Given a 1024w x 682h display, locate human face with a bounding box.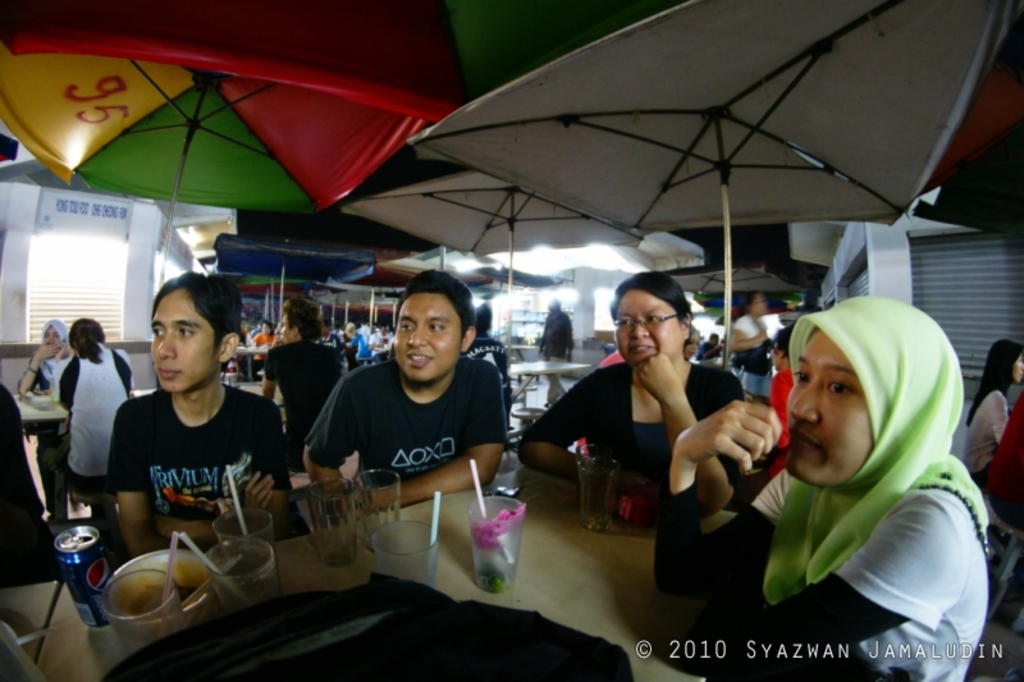
Located: select_region(393, 294, 462, 383).
